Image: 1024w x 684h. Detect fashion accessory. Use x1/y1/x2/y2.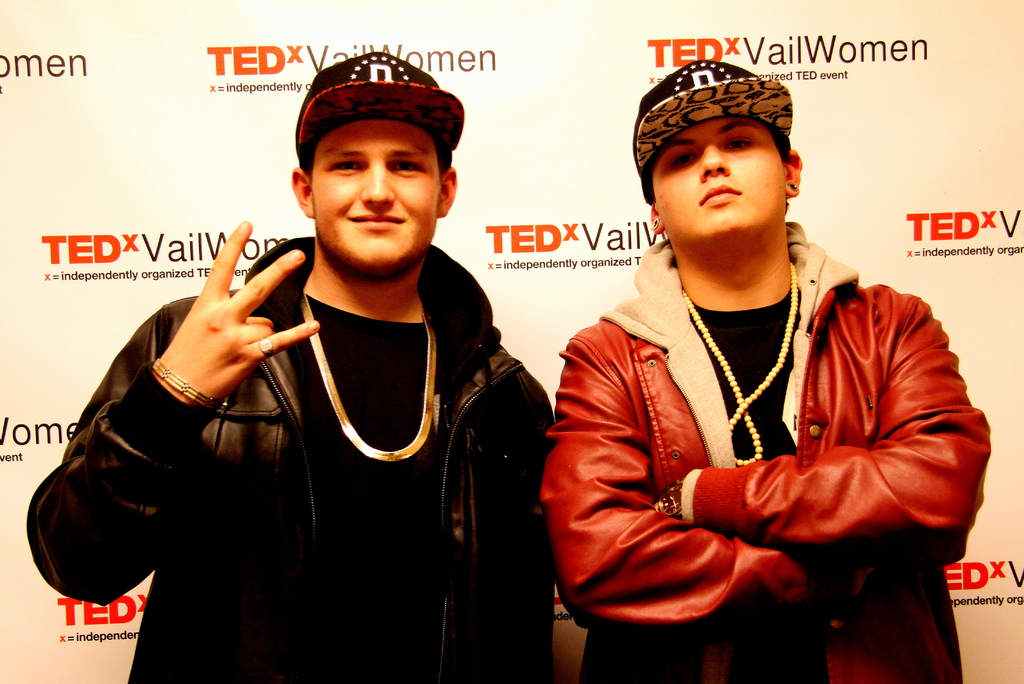
631/58/797/201.
